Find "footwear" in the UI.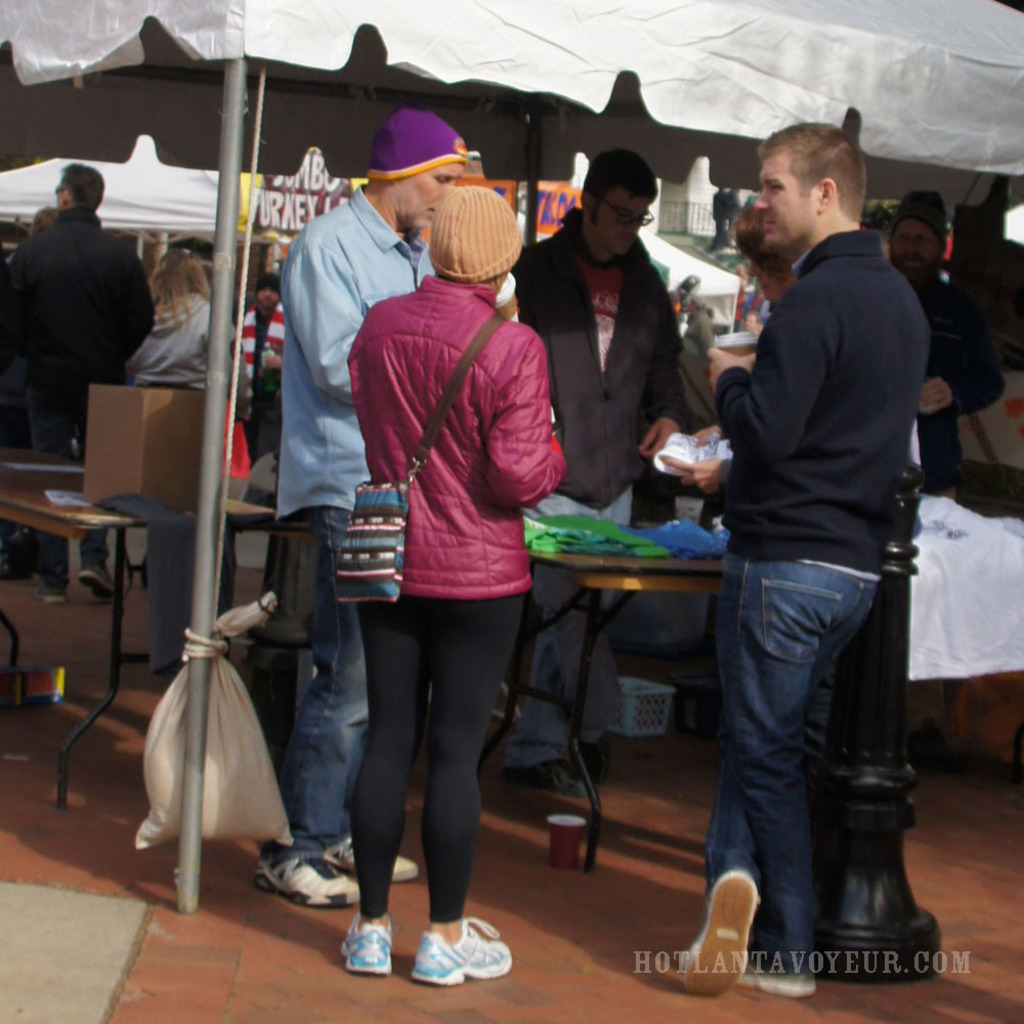
UI element at <bbox>736, 955, 806, 994</bbox>.
